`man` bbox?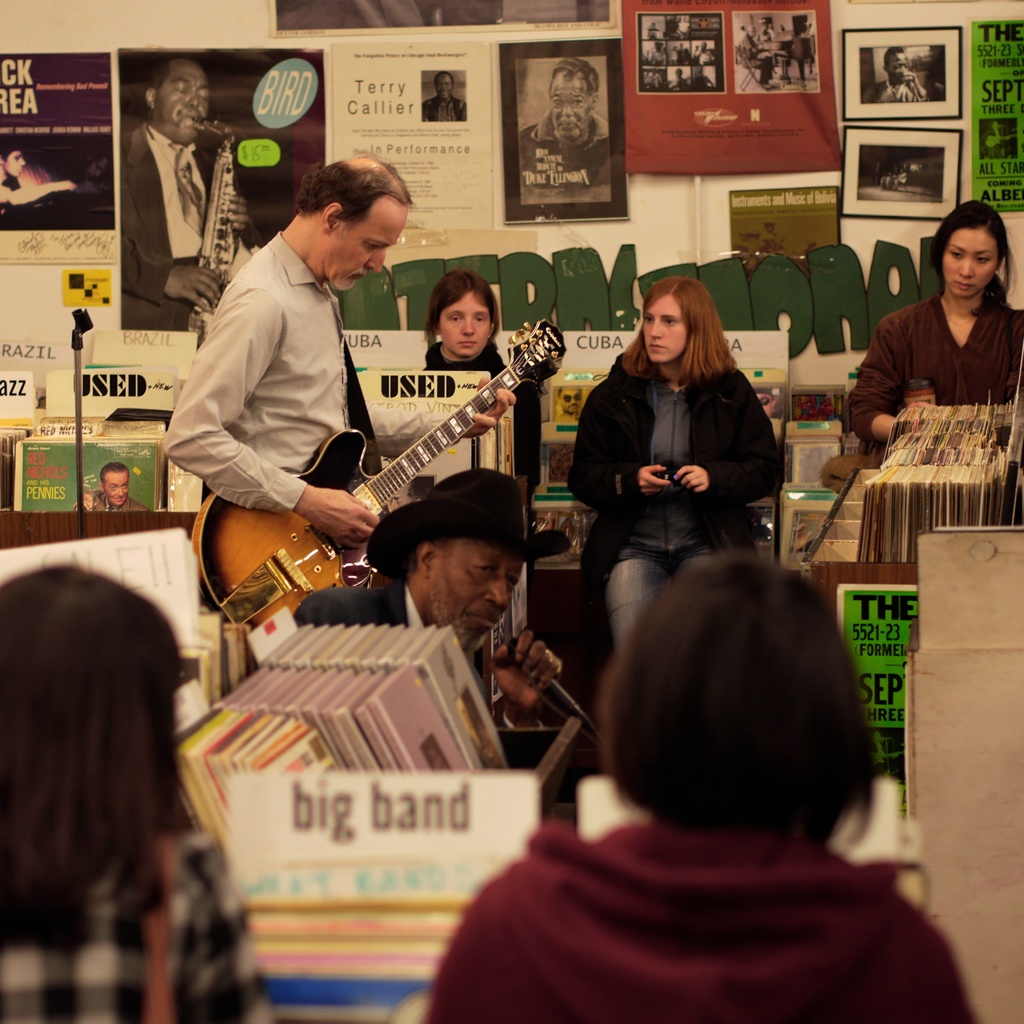
114,55,270,337
